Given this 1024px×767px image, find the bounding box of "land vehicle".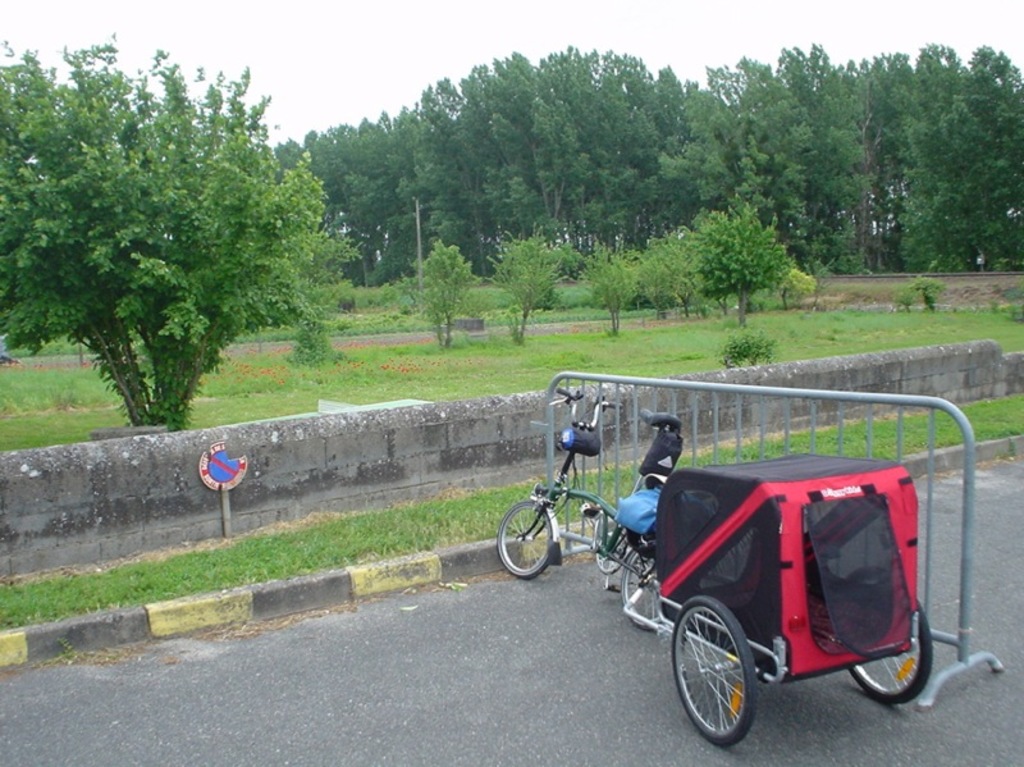
x1=500 y1=365 x2=1001 y2=752.
